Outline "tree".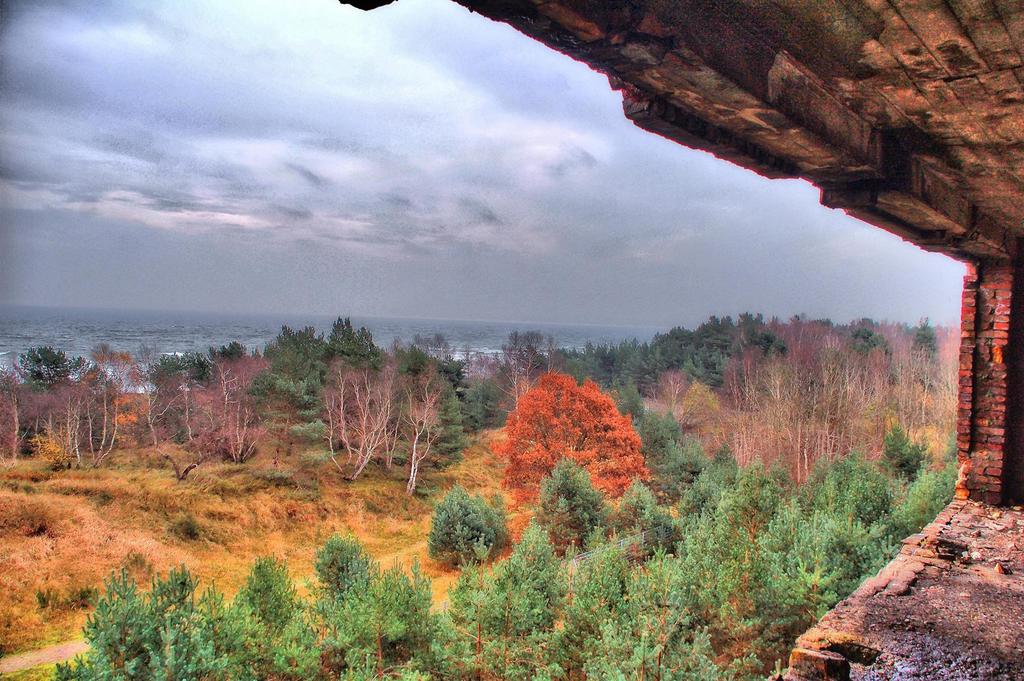
Outline: rect(215, 356, 279, 469).
